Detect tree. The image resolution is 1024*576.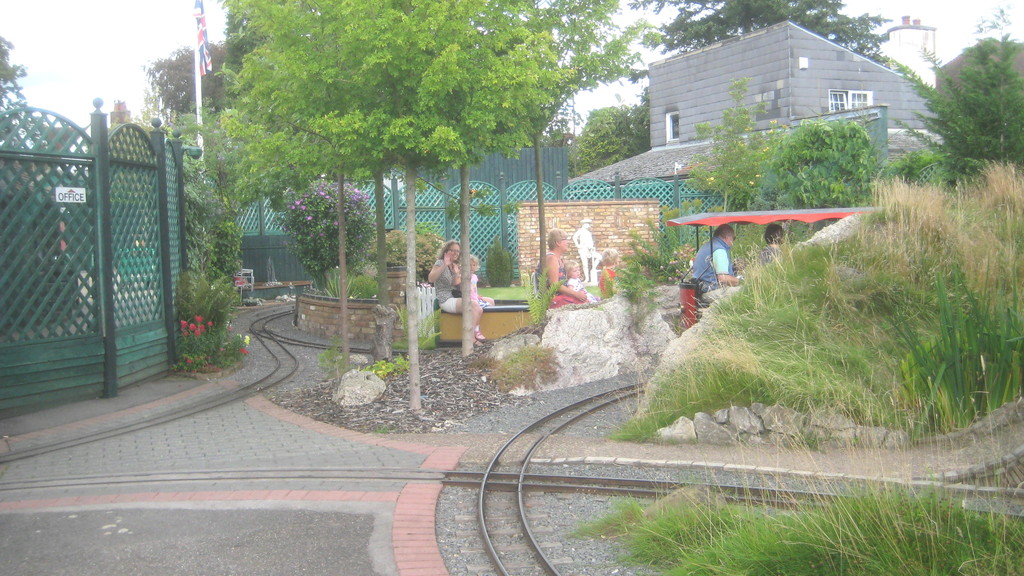
left=206, top=0, right=660, bottom=417.
